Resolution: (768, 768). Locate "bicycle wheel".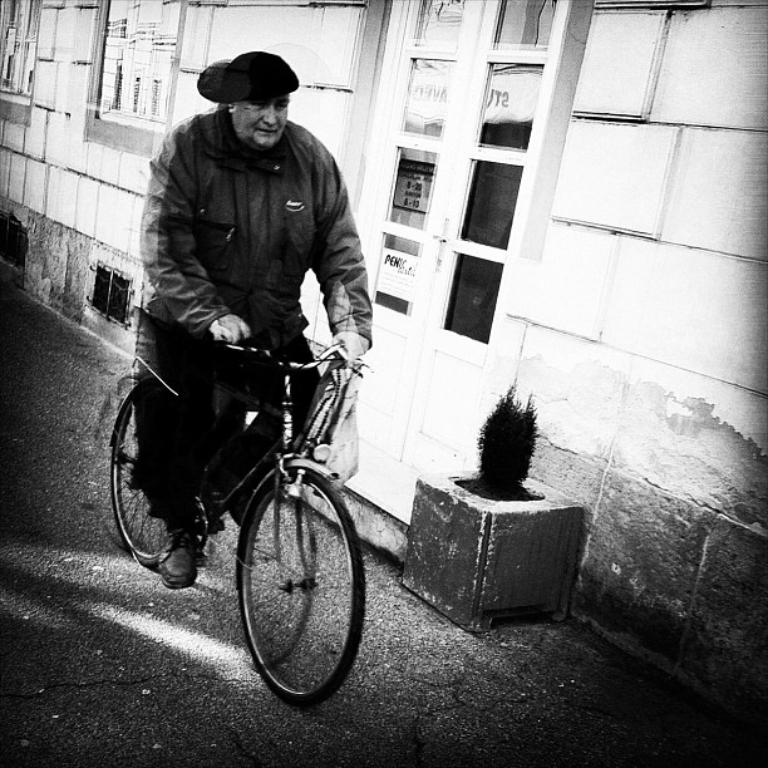
bbox=[223, 461, 358, 705].
